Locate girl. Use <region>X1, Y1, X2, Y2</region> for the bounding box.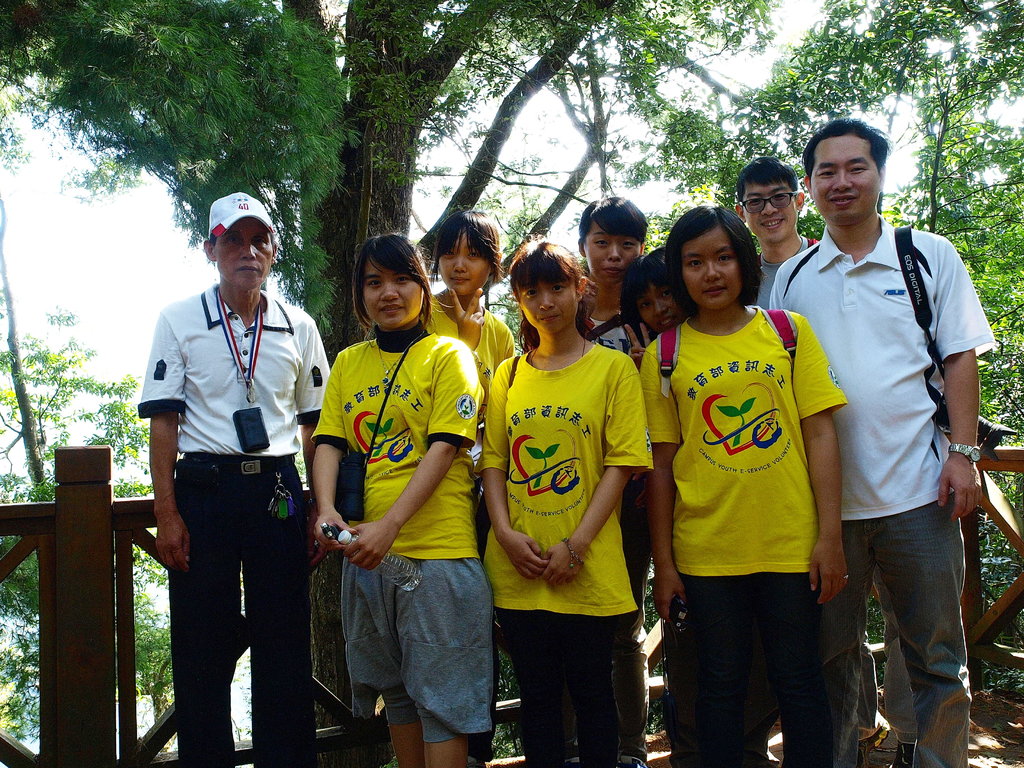
<region>428, 205, 520, 489</region>.
